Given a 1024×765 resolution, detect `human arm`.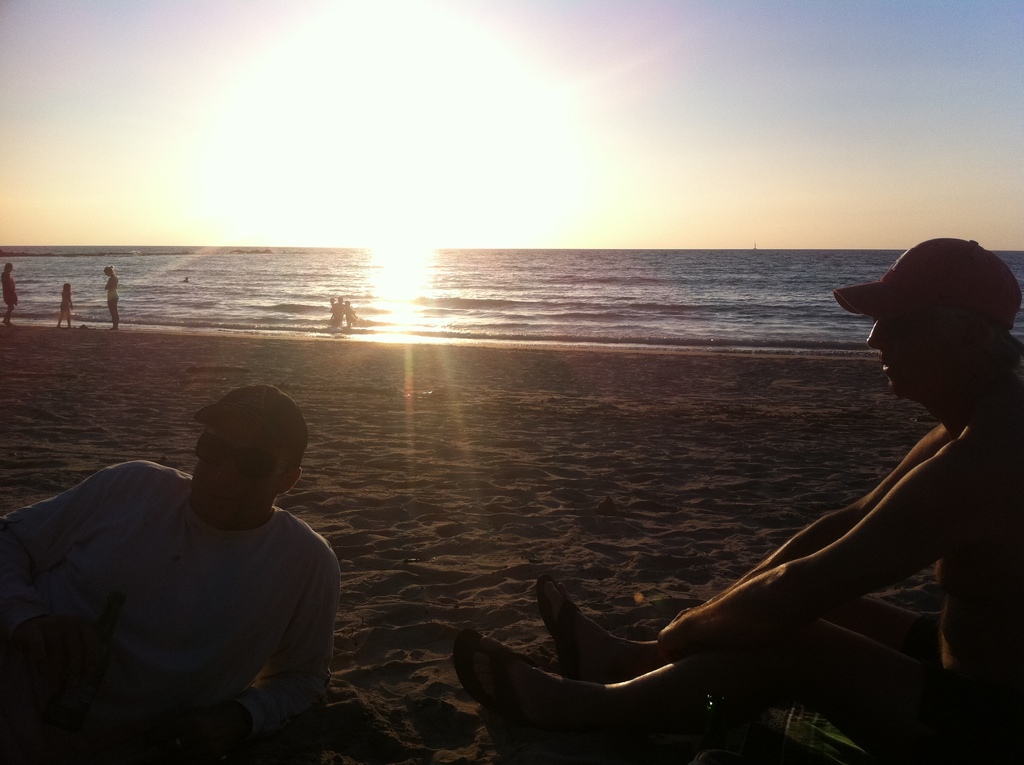
(349, 307, 358, 318).
